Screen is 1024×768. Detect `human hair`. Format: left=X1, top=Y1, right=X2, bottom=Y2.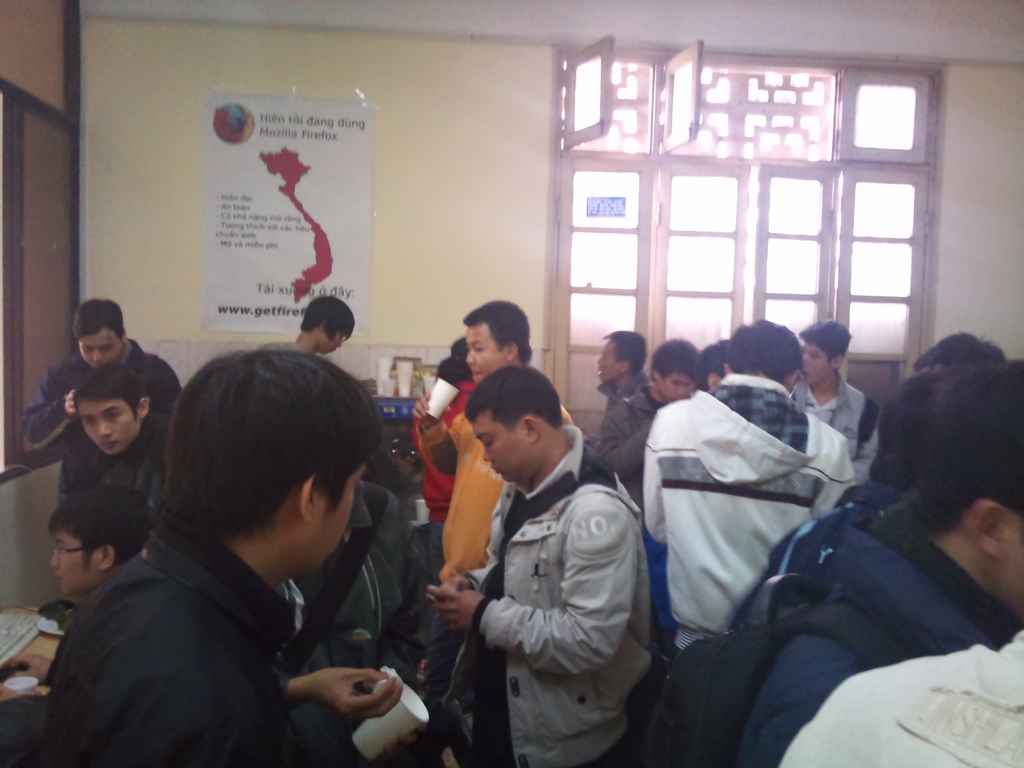
left=651, top=337, right=700, bottom=384.
